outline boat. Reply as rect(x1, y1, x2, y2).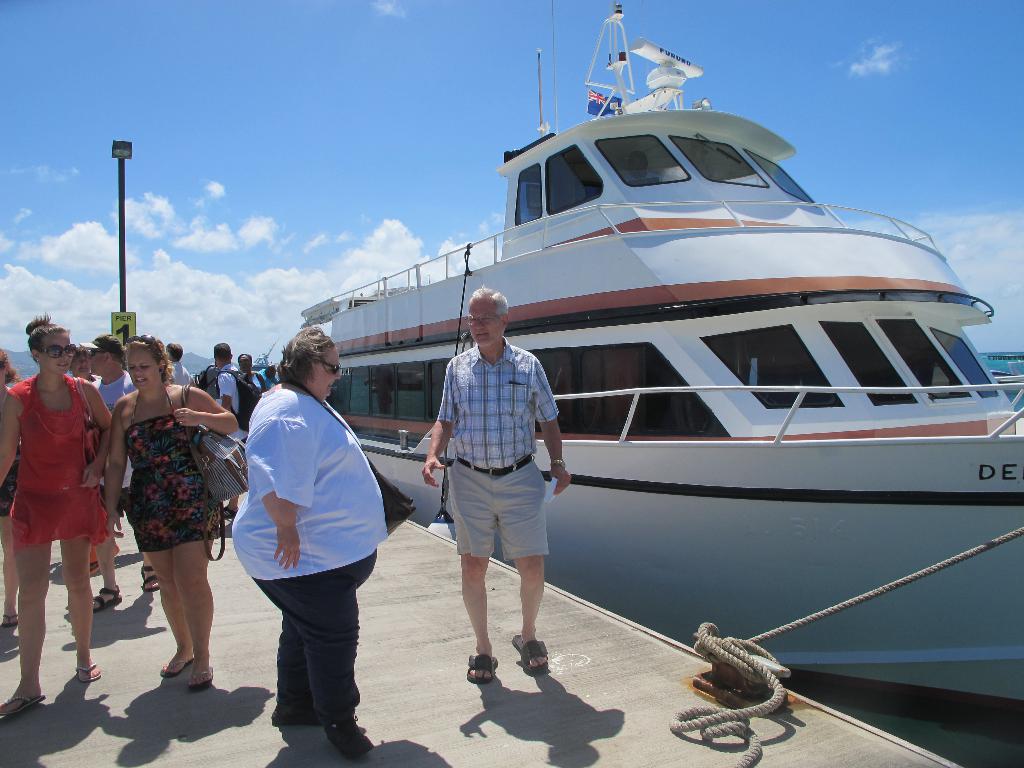
rect(240, 0, 1023, 573).
